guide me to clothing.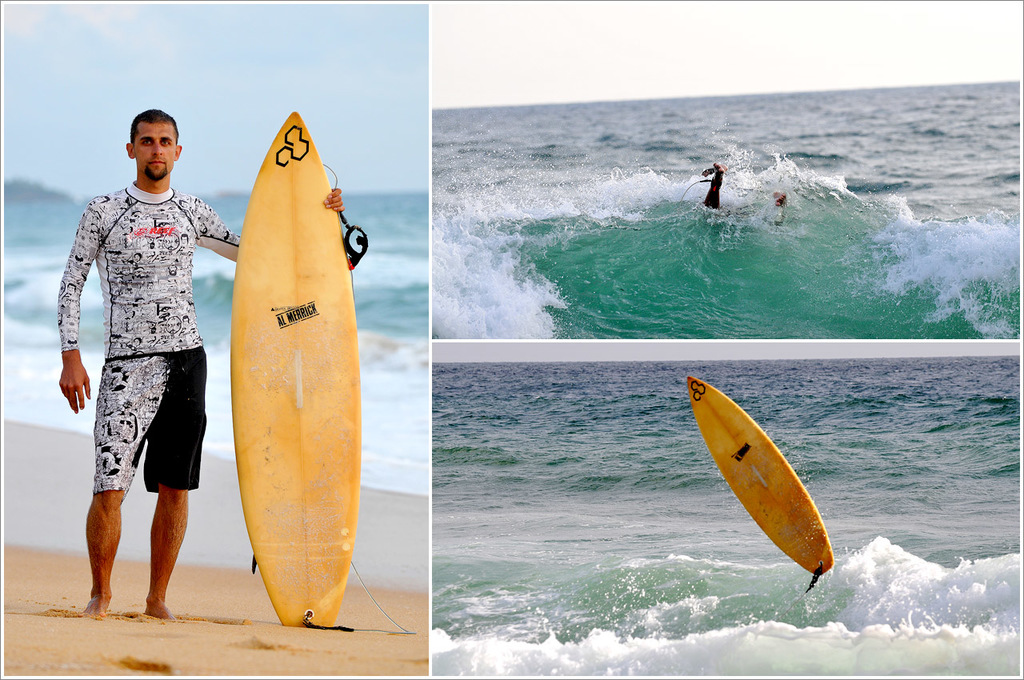
Guidance: pyautogui.locateOnScreen(57, 188, 240, 497).
